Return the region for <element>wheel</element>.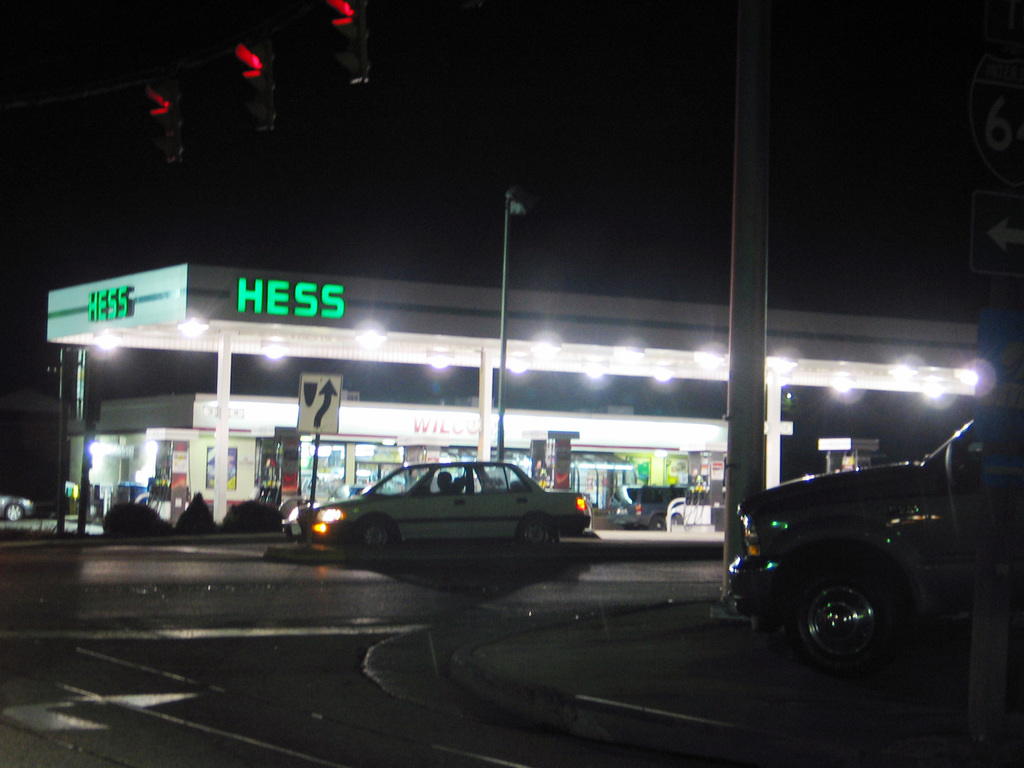
select_region(518, 508, 564, 554).
